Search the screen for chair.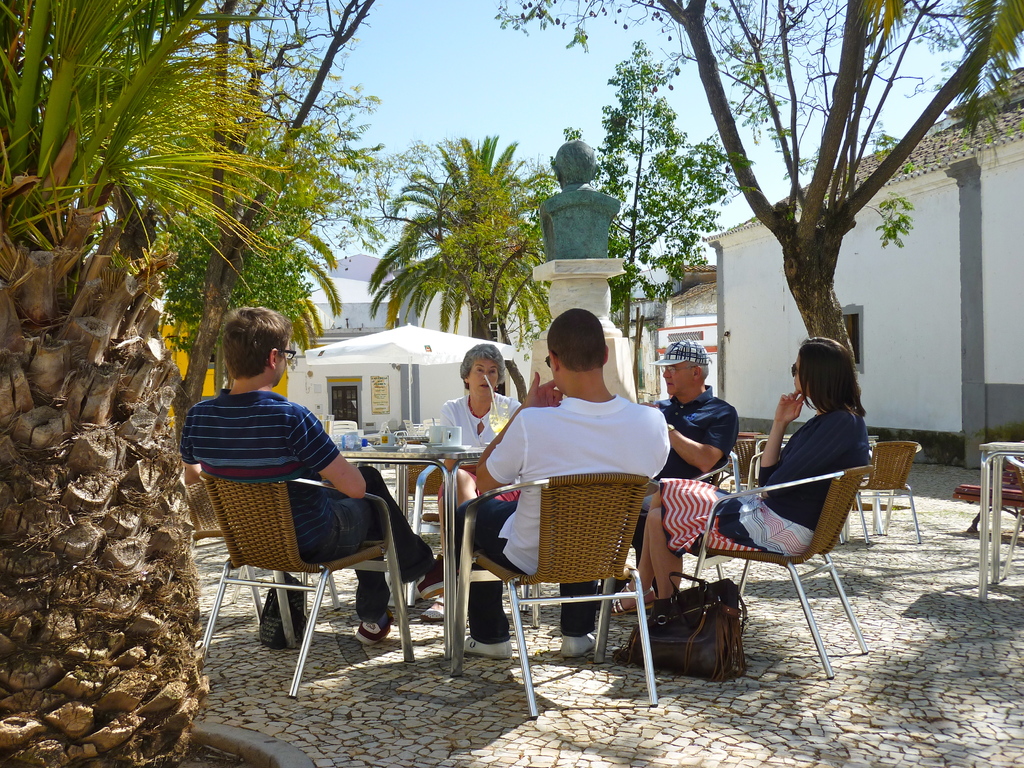
Found at l=198, t=470, r=415, b=697.
